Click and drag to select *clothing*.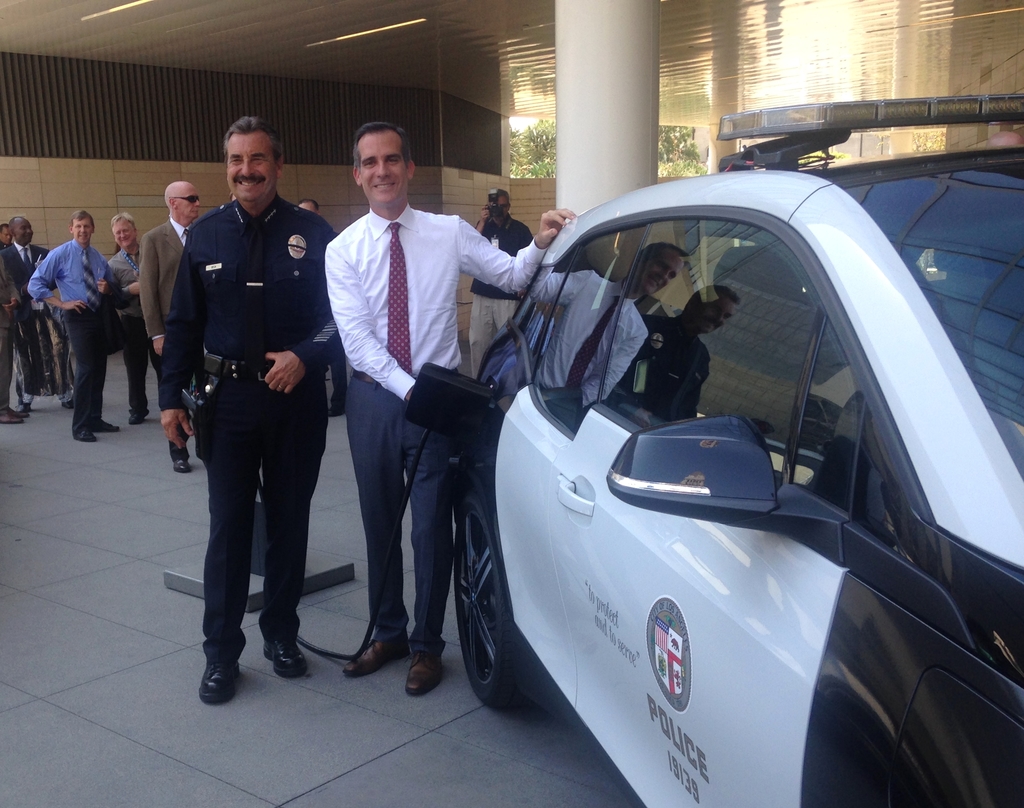
Selection: [24,234,117,426].
